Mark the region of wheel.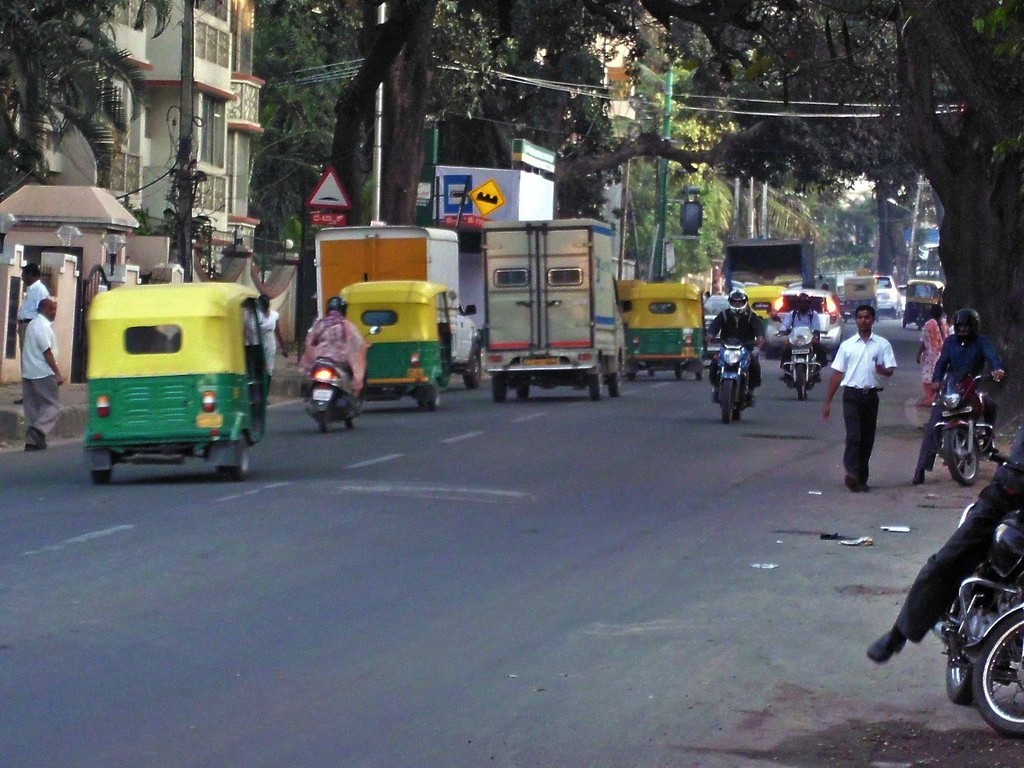
Region: 422:388:444:413.
